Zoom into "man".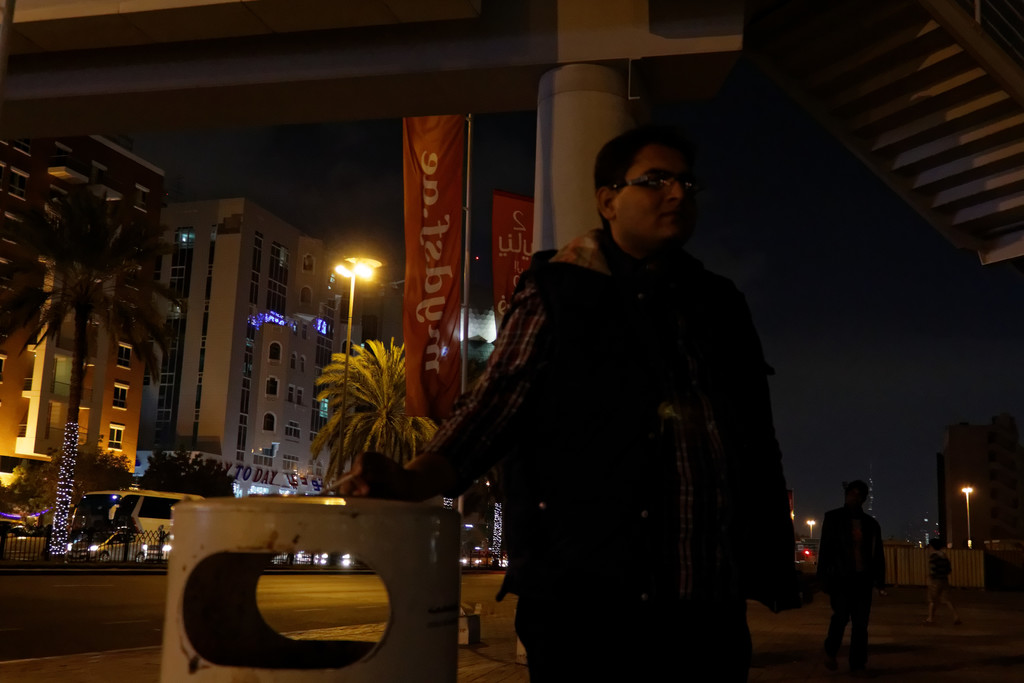
Zoom target: detection(812, 484, 881, 682).
